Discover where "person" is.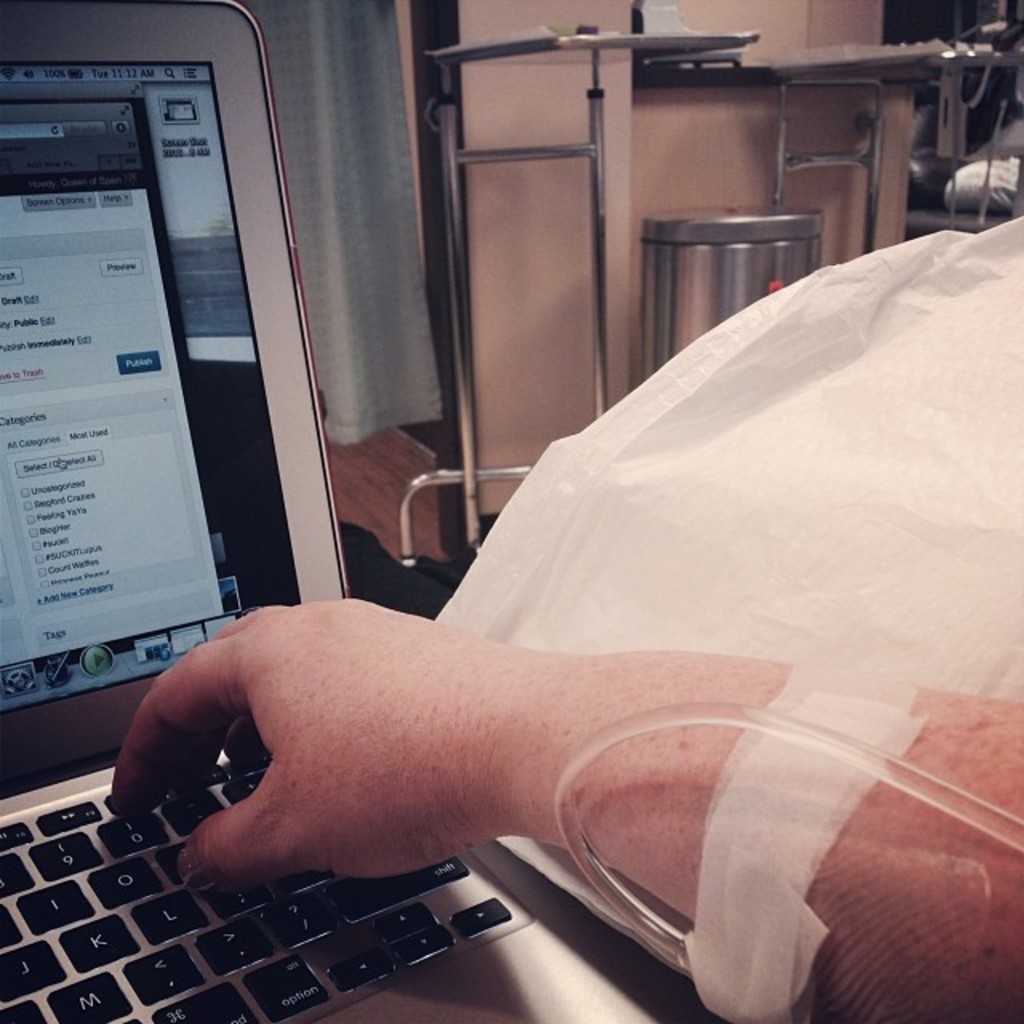
Discovered at {"left": 106, "top": 592, "right": 1022, "bottom": 1022}.
